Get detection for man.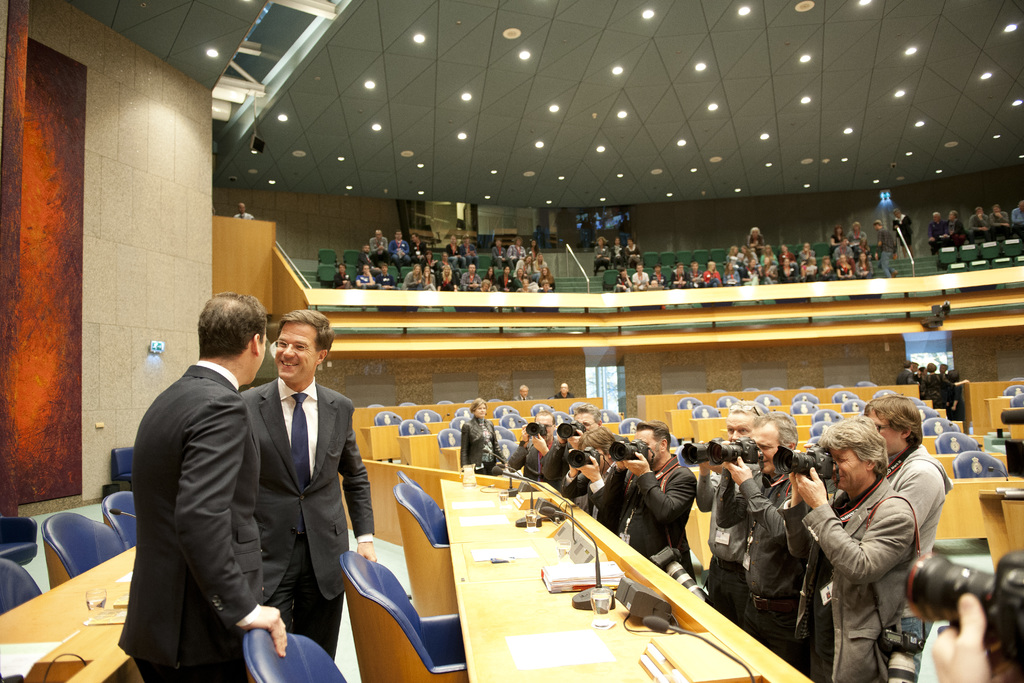
Detection: (924,208,950,251).
